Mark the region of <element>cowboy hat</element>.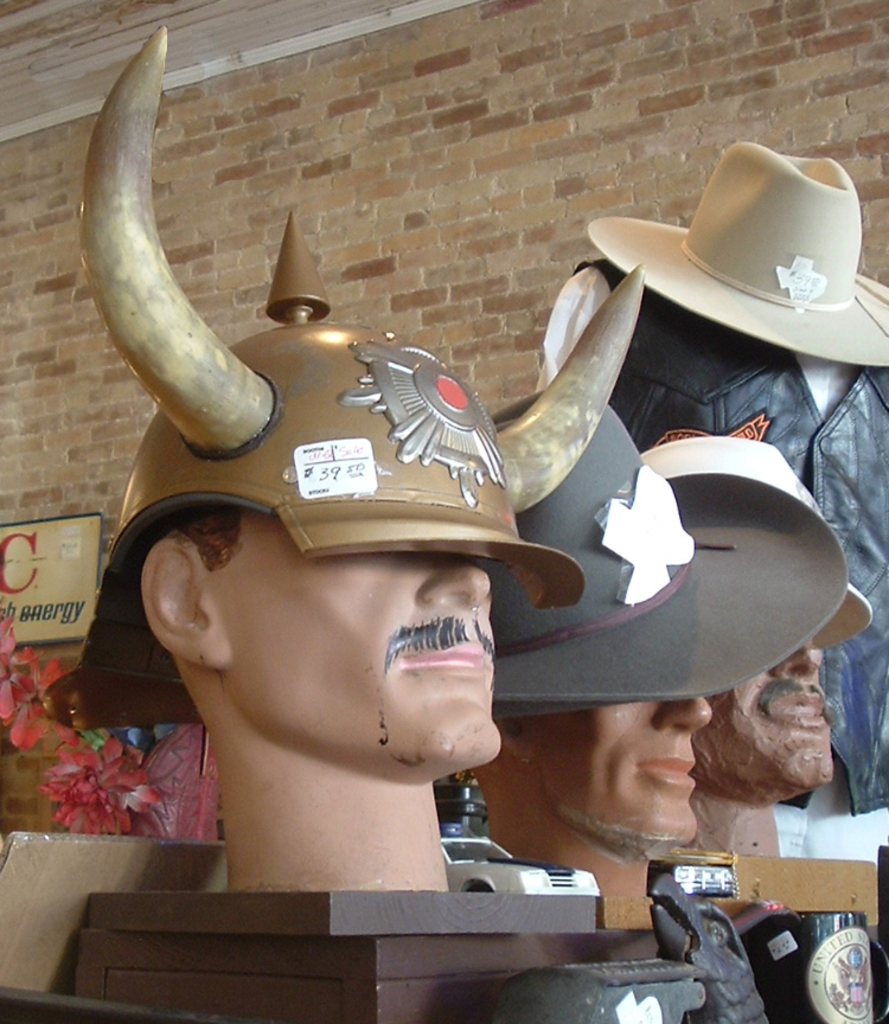
Region: [left=498, top=402, right=849, bottom=712].
